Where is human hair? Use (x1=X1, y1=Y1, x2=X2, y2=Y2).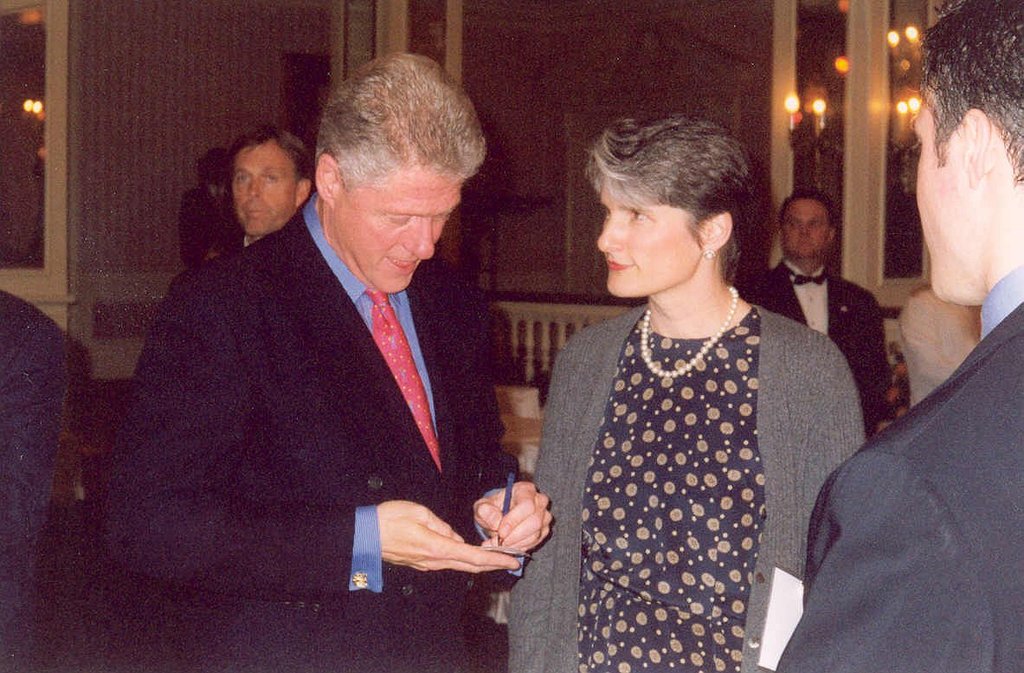
(x1=777, y1=180, x2=837, y2=232).
